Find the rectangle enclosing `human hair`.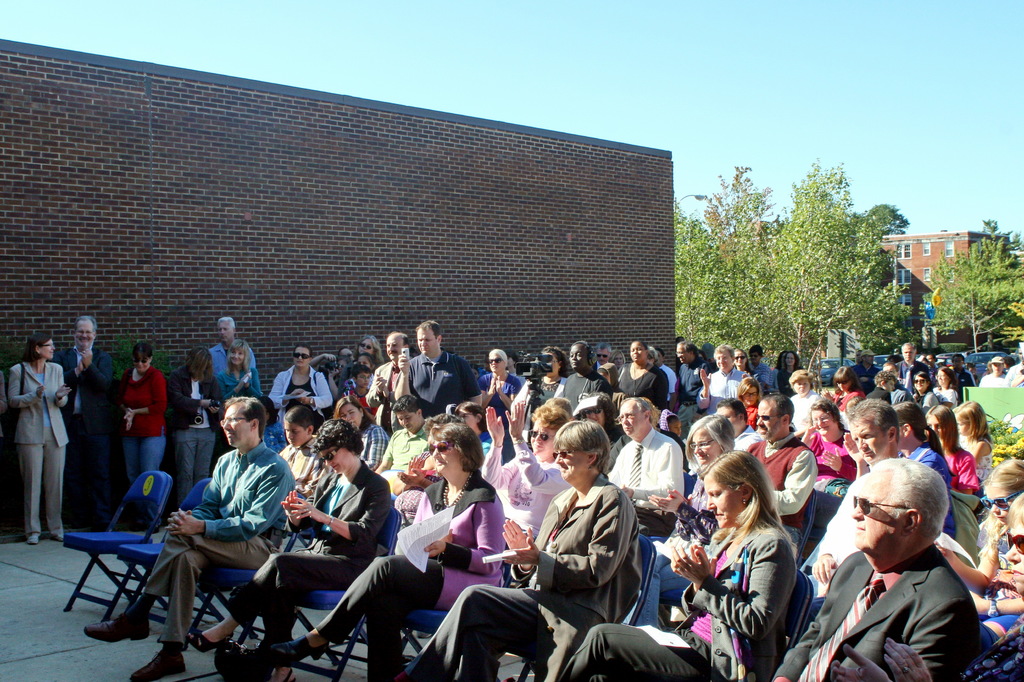
left=927, top=402, right=960, bottom=452.
